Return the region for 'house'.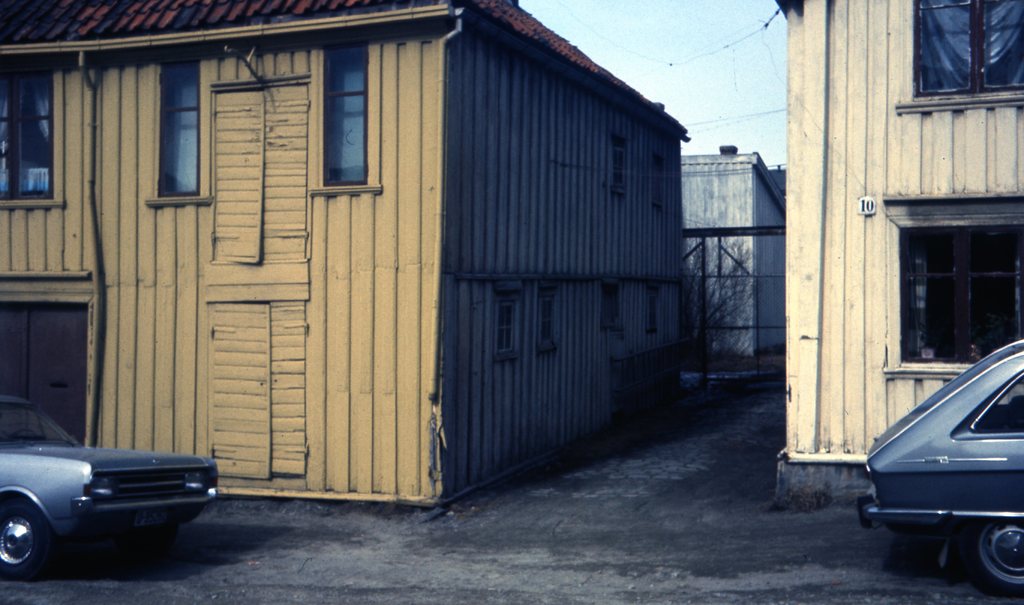
Rect(671, 138, 778, 359).
